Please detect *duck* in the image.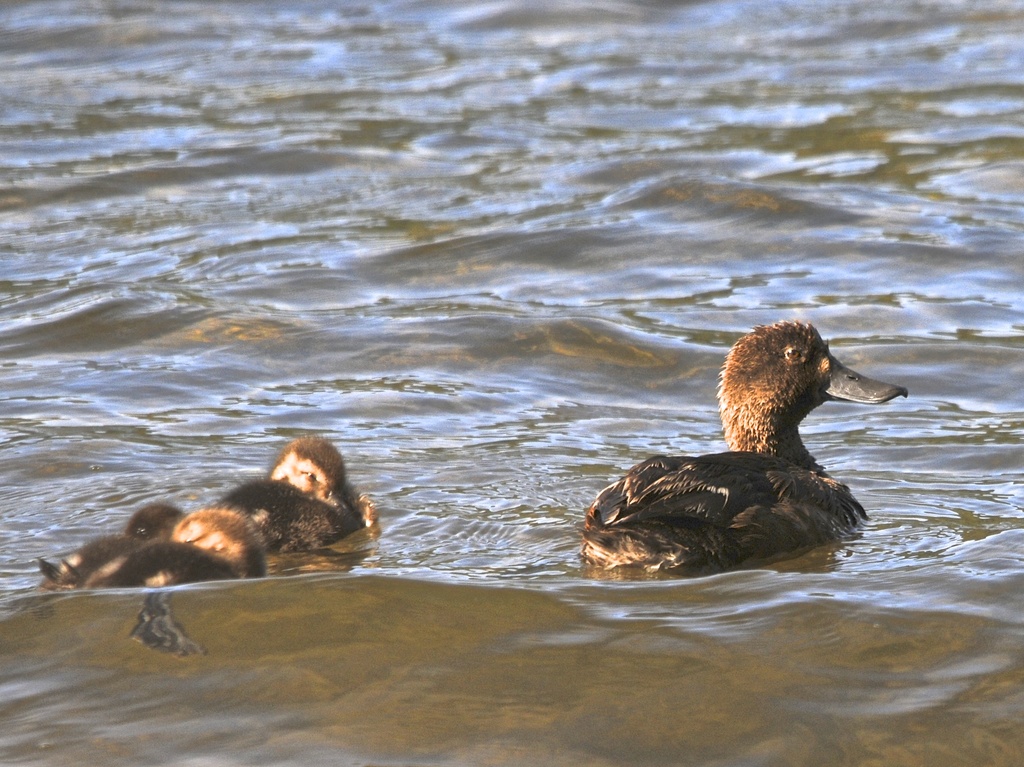
<box>127,500,266,580</box>.
